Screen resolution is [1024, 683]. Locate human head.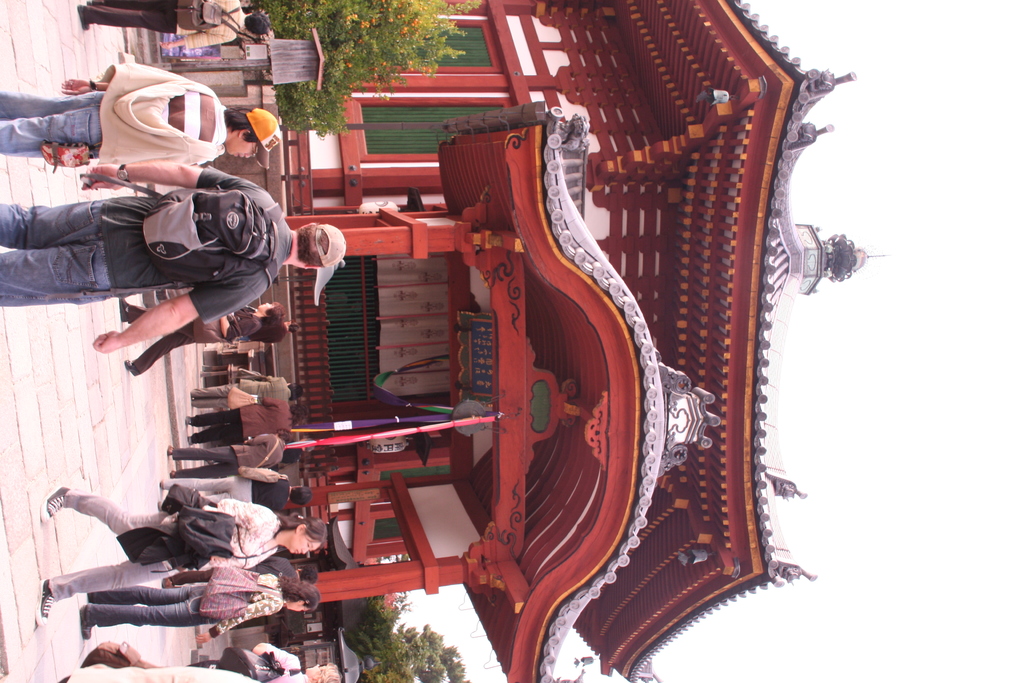
rect(273, 509, 325, 554).
